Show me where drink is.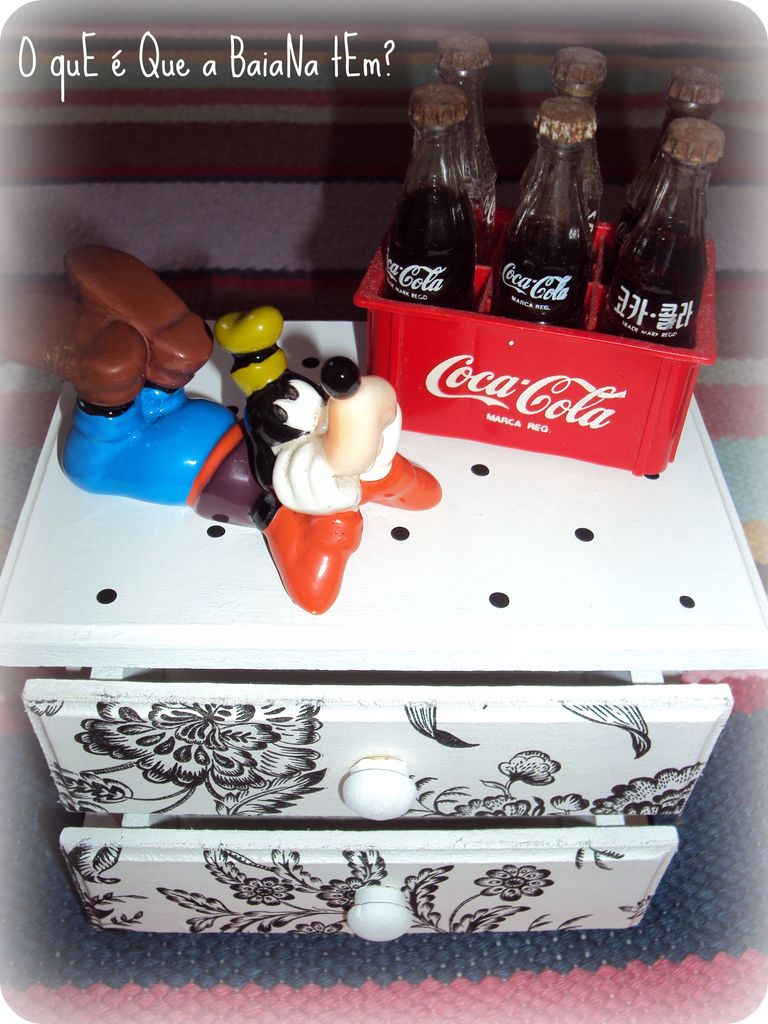
drink is at 382/85/479/311.
